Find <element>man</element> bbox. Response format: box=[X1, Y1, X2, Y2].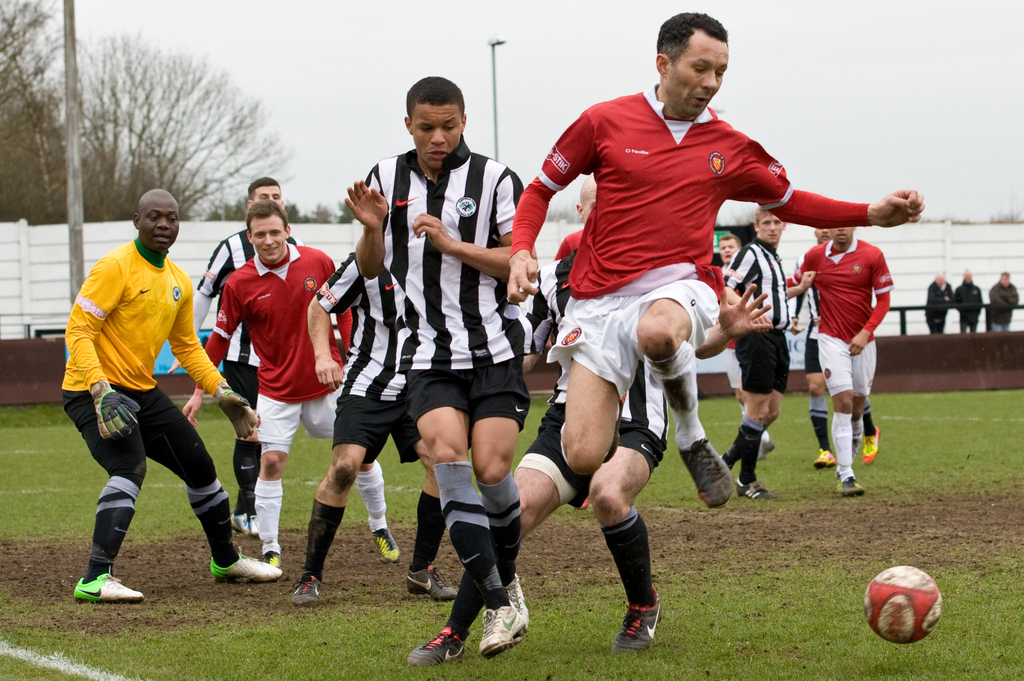
box=[982, 265, 1022, 330].
